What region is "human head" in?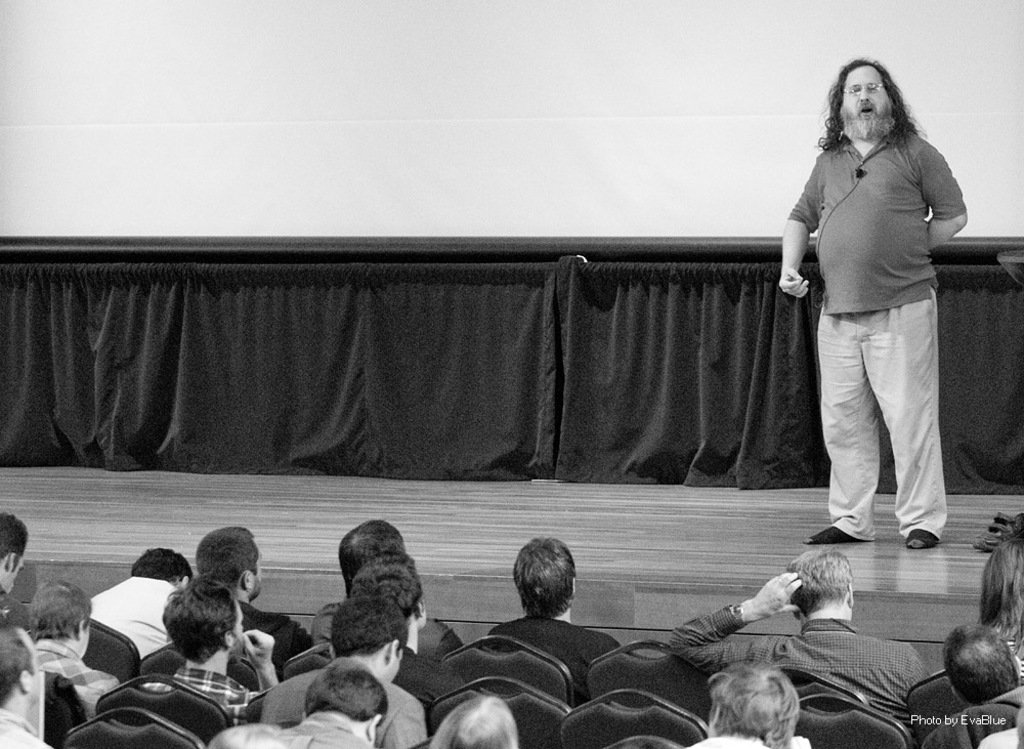
region(434, 695, 520, 748).
